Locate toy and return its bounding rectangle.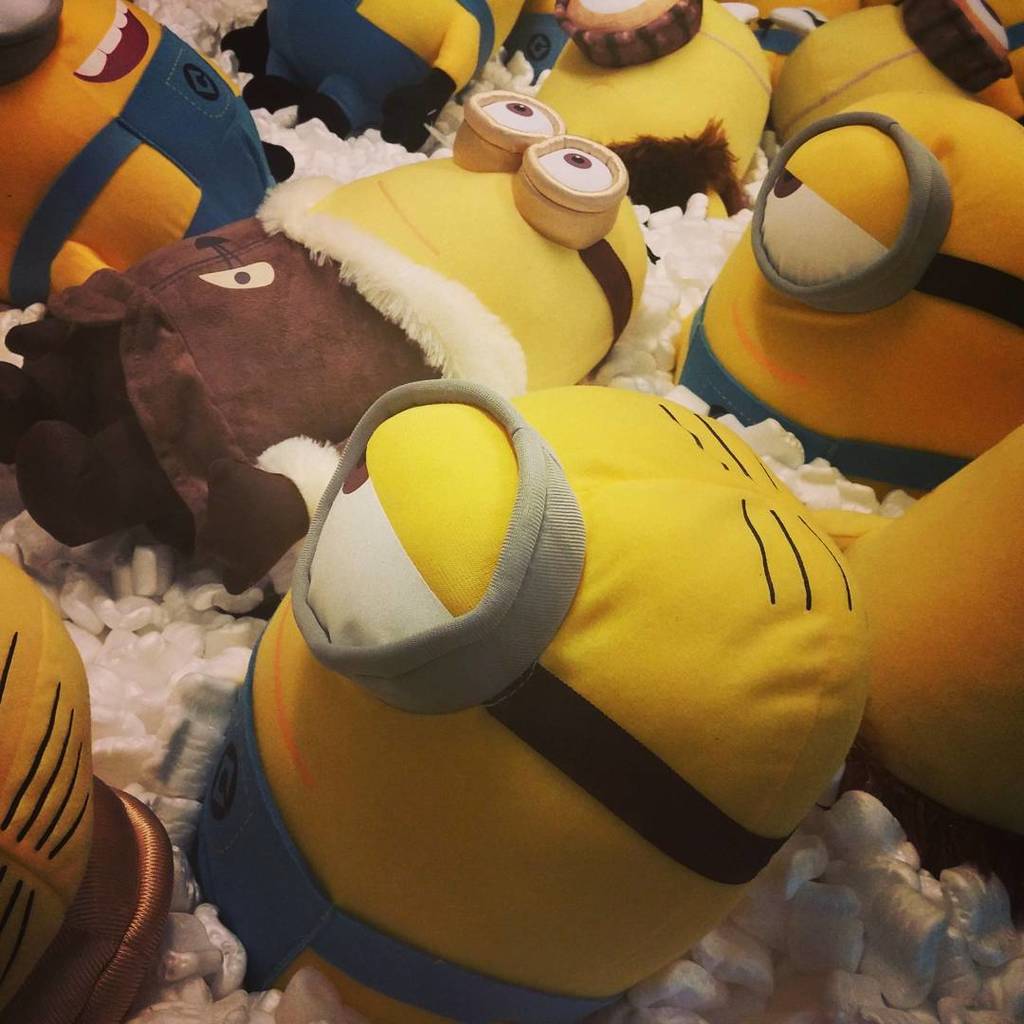
658/93/1023/500.
